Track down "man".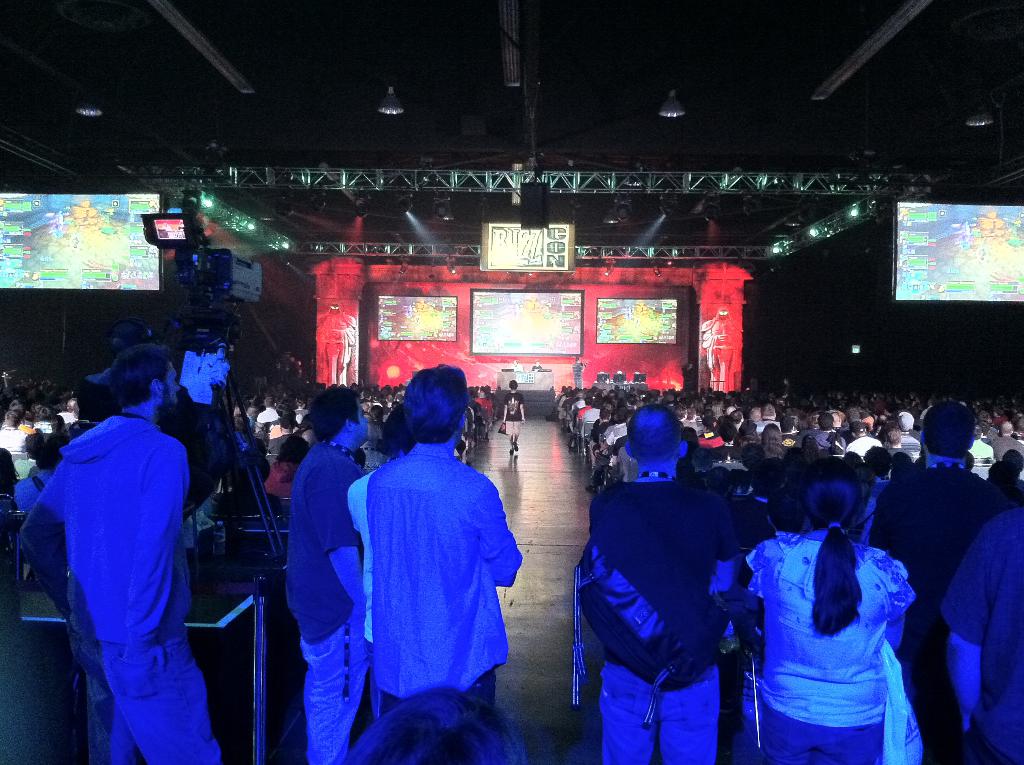
Tracked to 868, 401, 1012, 702.
